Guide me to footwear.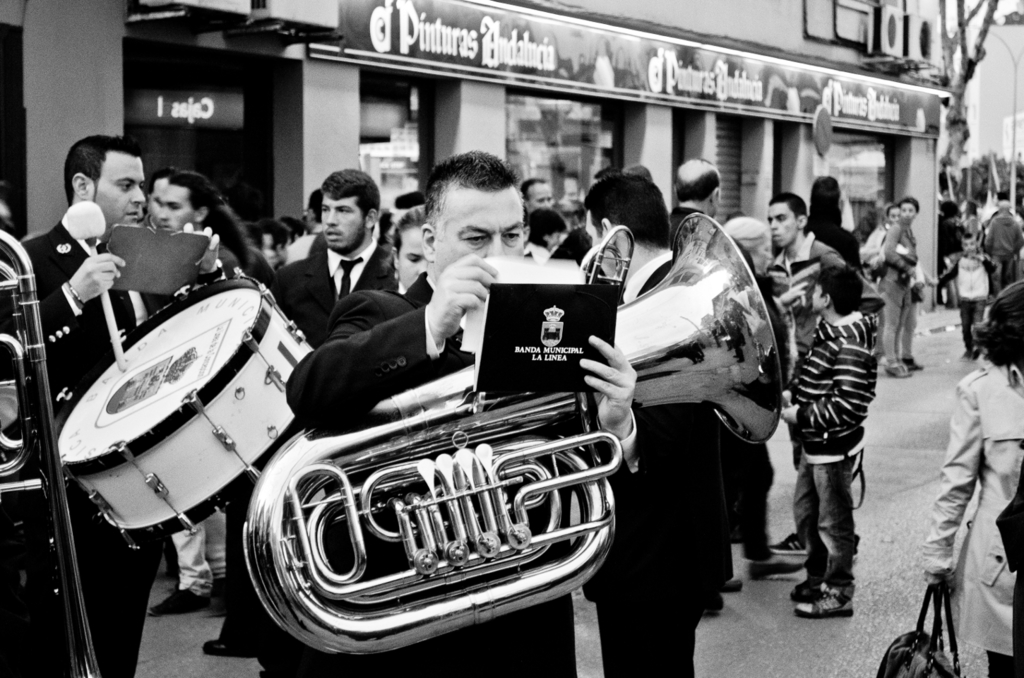
Guidance: Rect(201, 638, 236, 660).
